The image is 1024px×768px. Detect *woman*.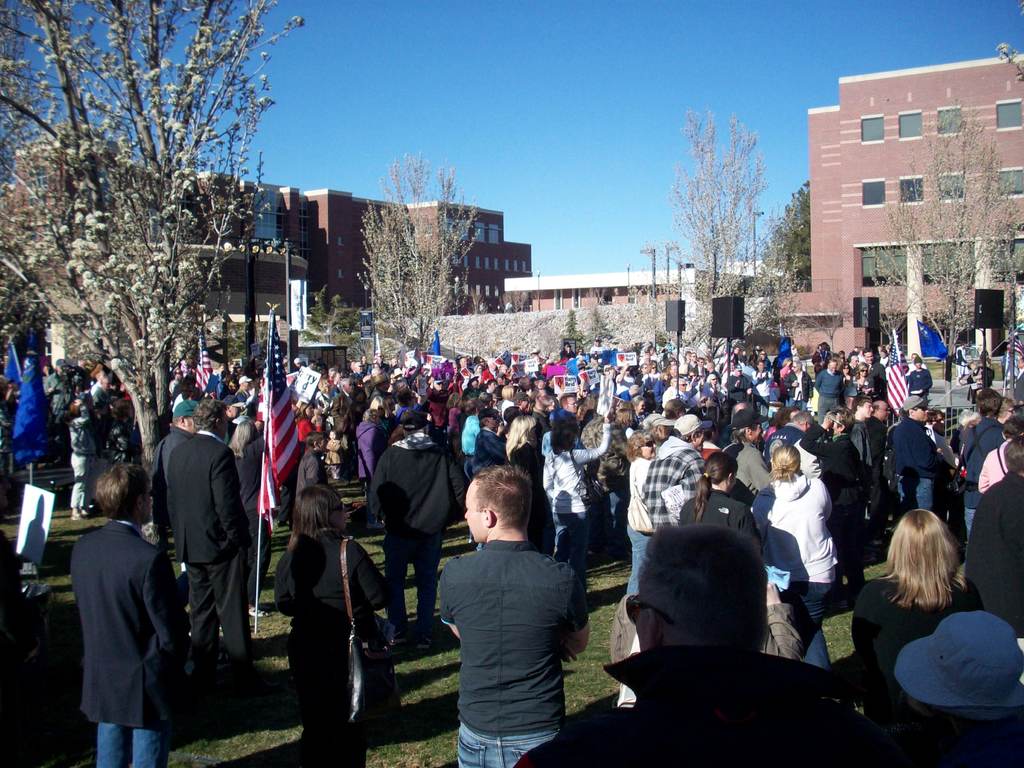
Detection: left=542, top=407, right=613, bottom=585.
